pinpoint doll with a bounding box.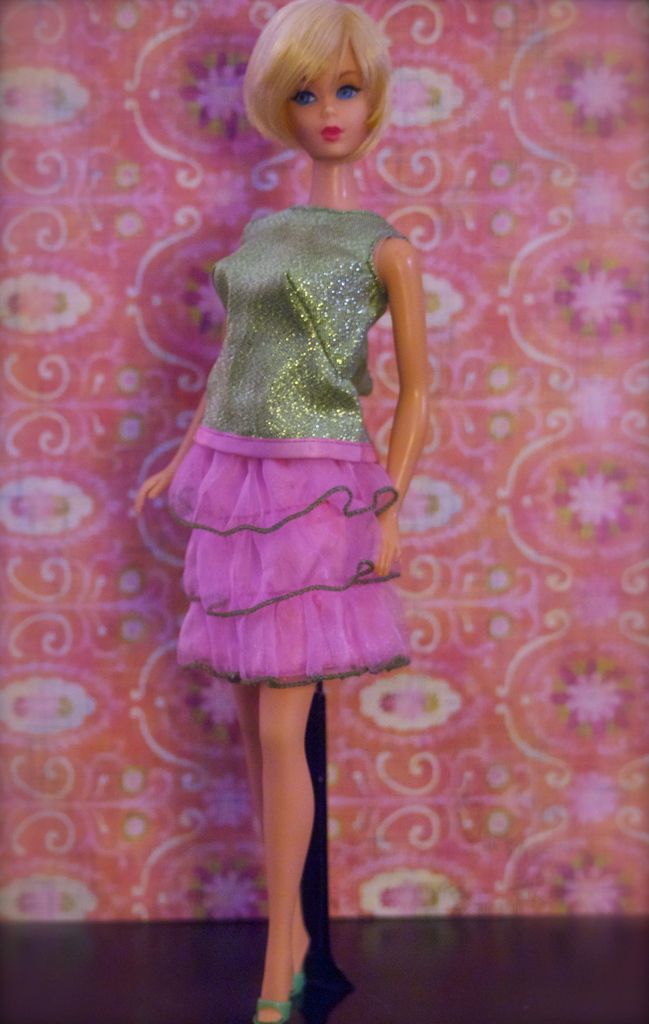
141 0 435 963.
